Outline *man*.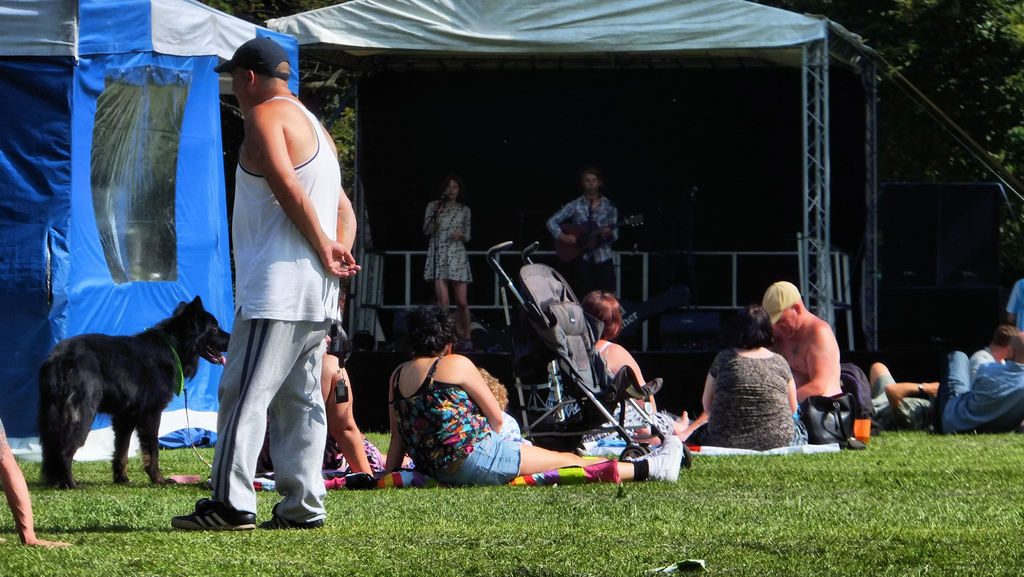
Outline: (left=1010, top=277, right=1023, bottom=357).
